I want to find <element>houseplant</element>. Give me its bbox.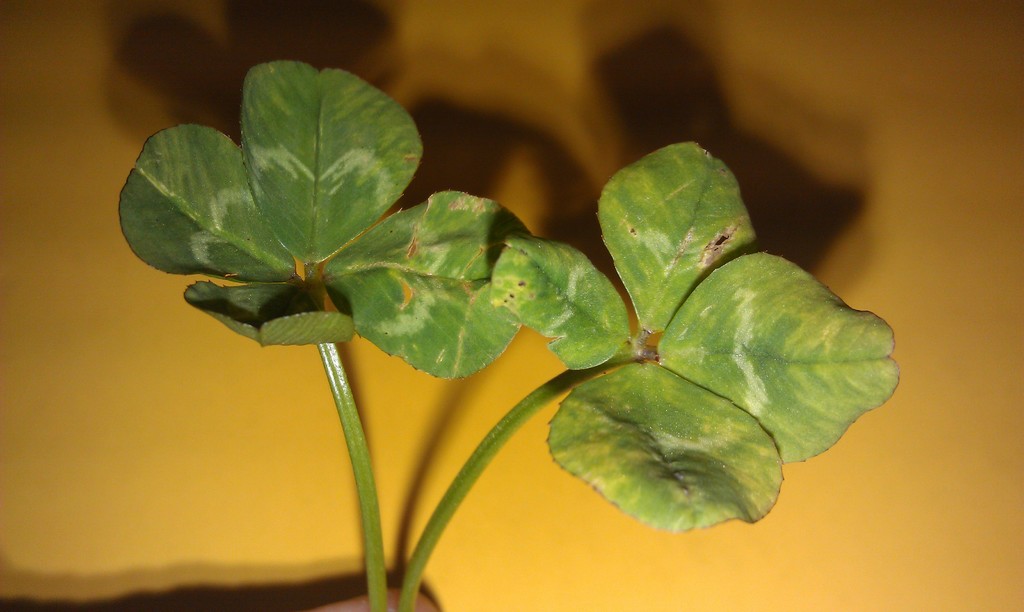
[111, 59, 902, 611].
